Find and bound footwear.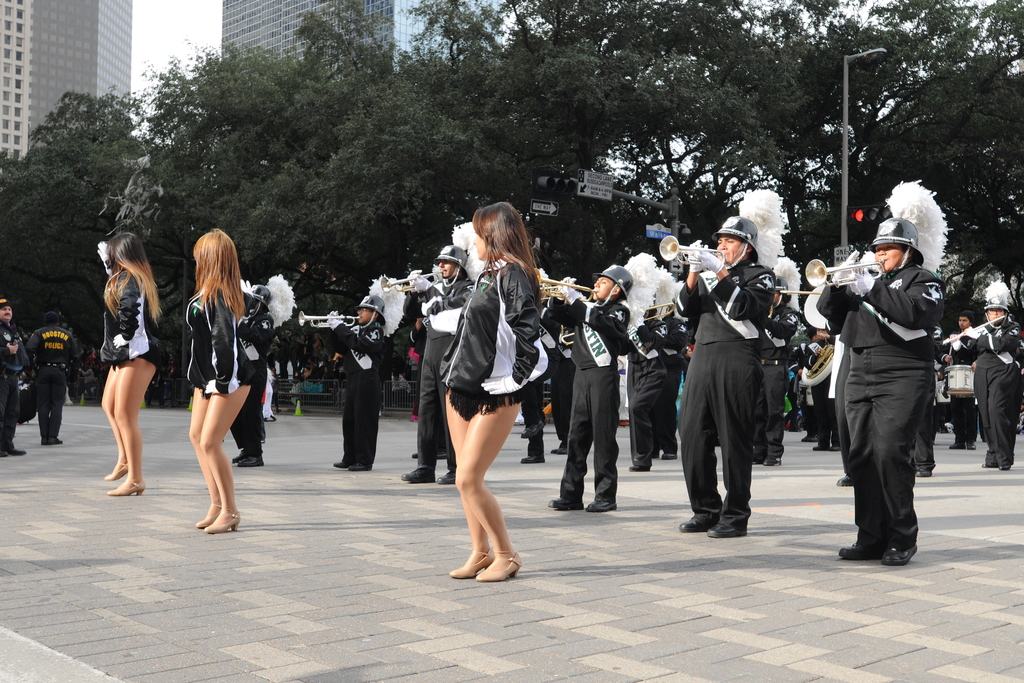
Bound: box(108, 479, 143, 493).
